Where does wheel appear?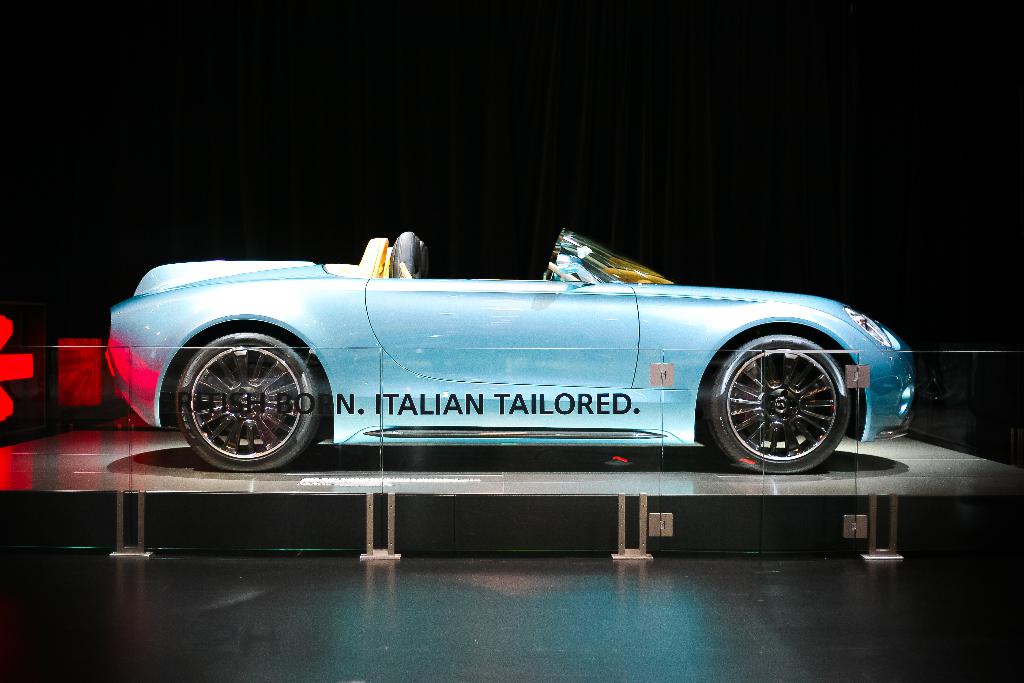
Appears at 712:334:845:475.
